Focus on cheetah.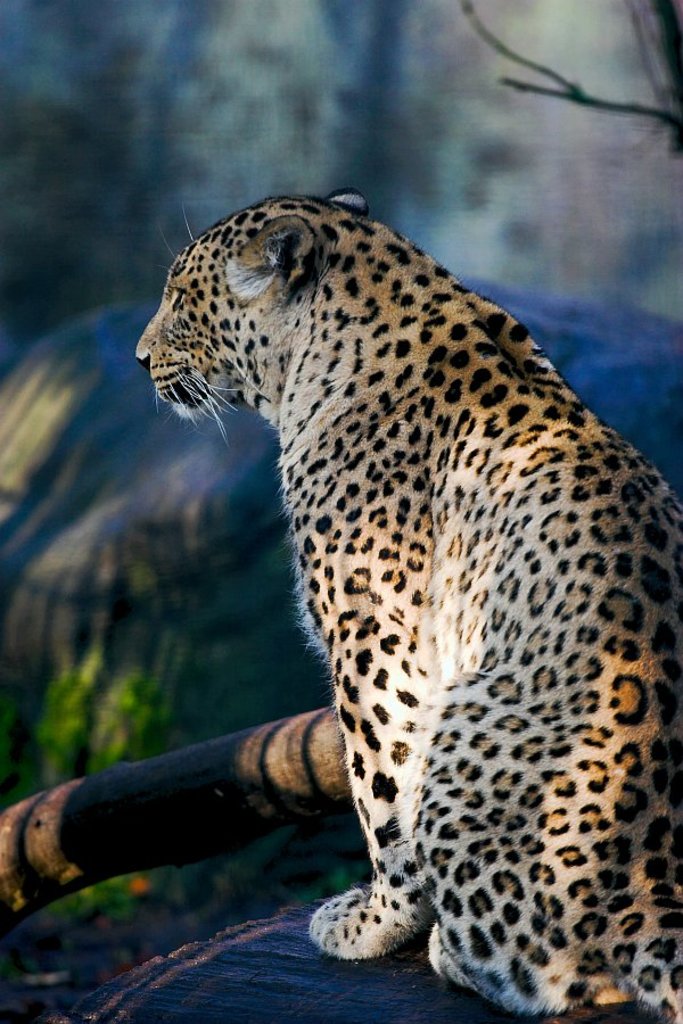
Focused at 133, 192, 682, 1023.
